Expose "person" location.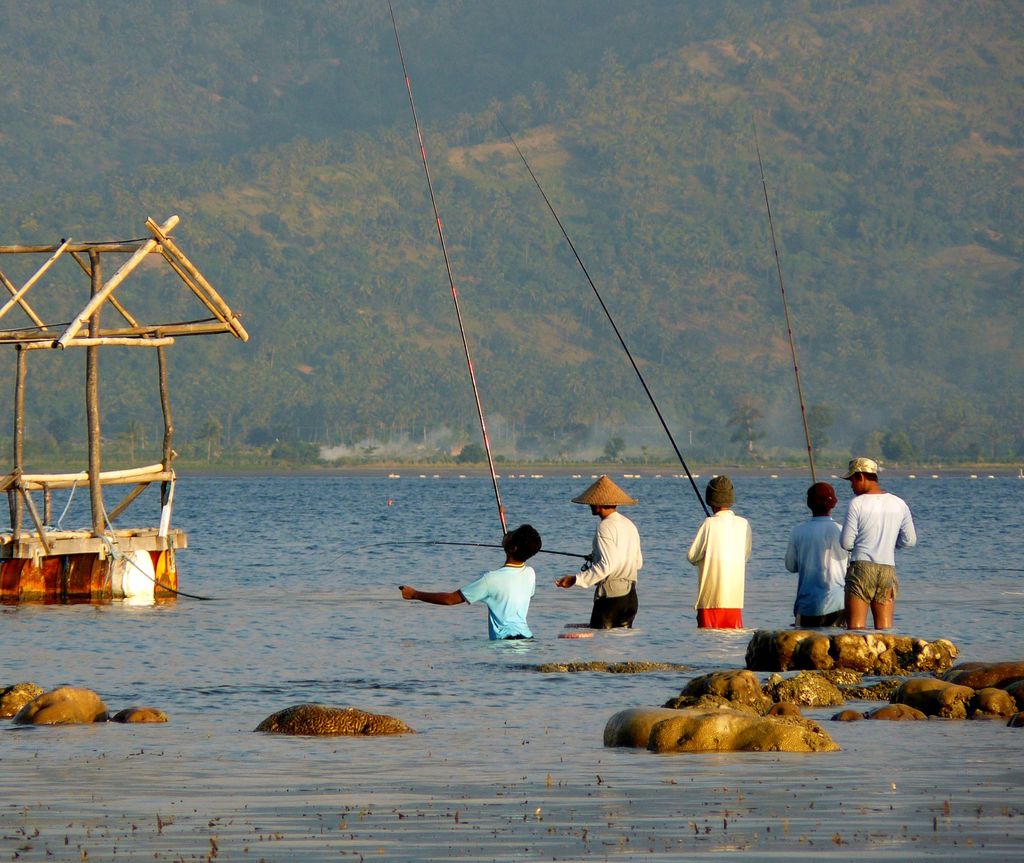
Exposed at {"x1": 783, "y1": 475, "x2": 862, "y2": 625}.
